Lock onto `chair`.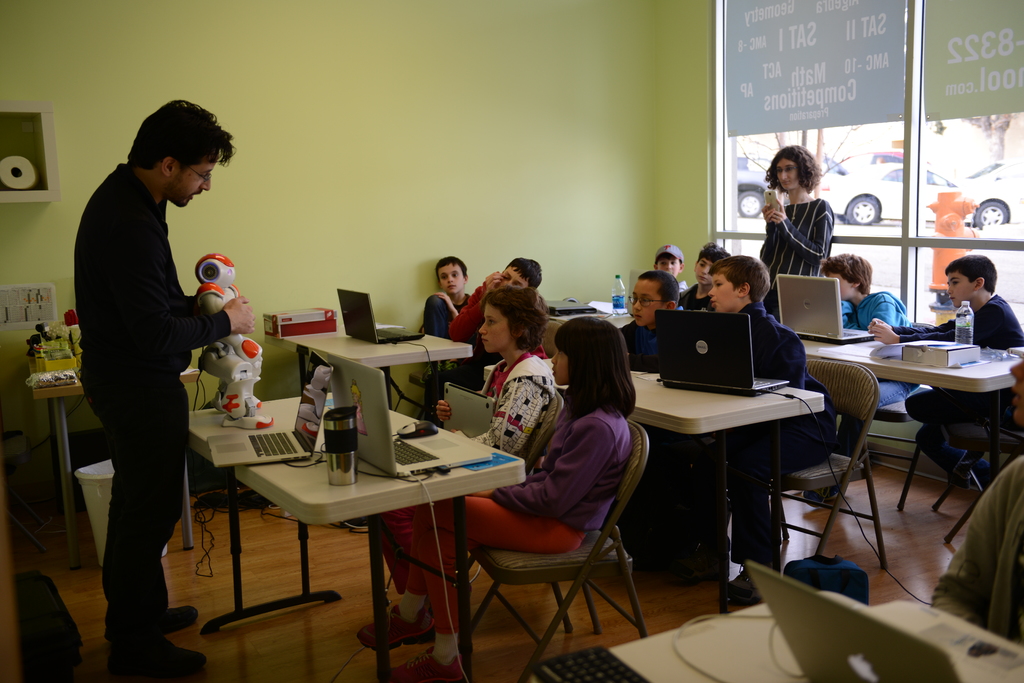
Locked: locate(407, 367, 426, 422).
